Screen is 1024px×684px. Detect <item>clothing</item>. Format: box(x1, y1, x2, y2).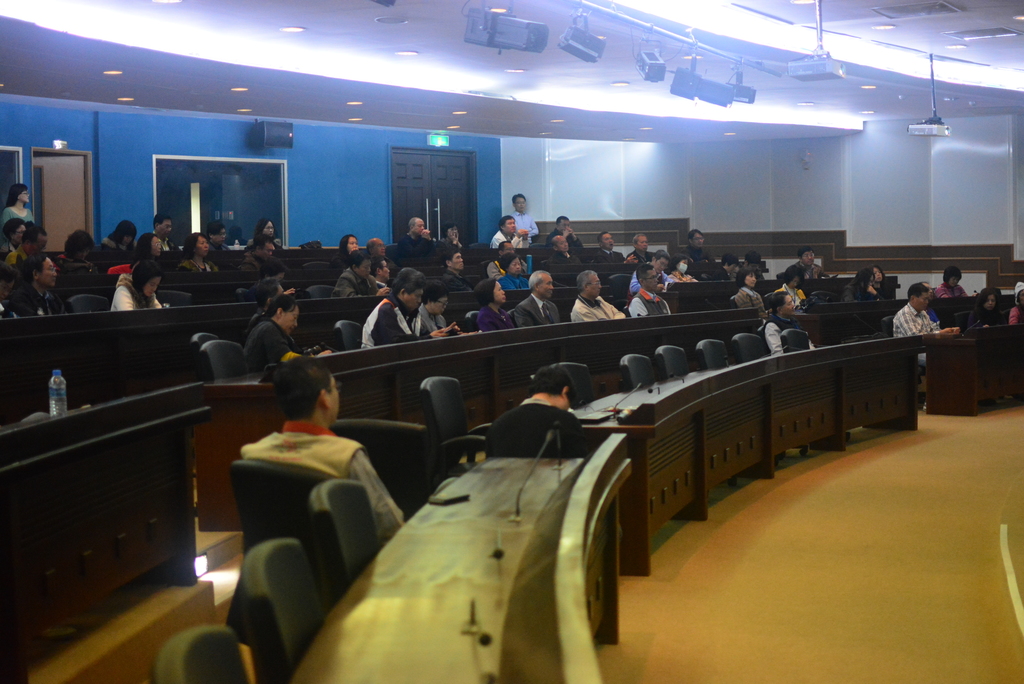
box(472, 300, 513, 329).
